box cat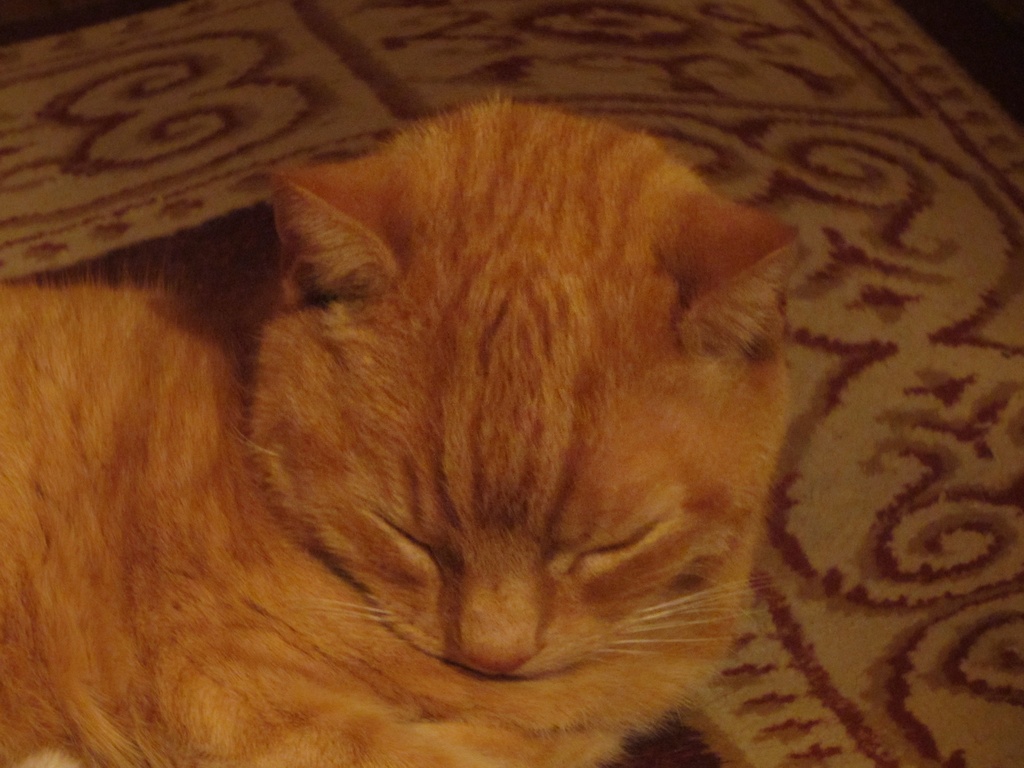
{"left": 0, "top": 93, "right": 804, "bottom": 767}
